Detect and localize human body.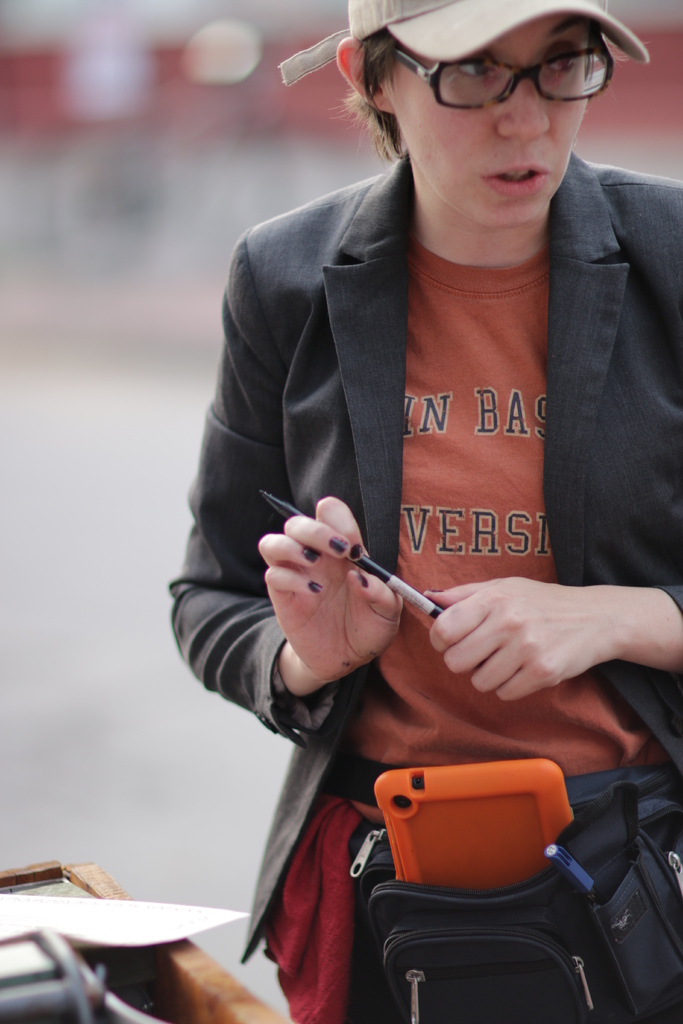
Localized at detection(169, 17, 682, 1023).
